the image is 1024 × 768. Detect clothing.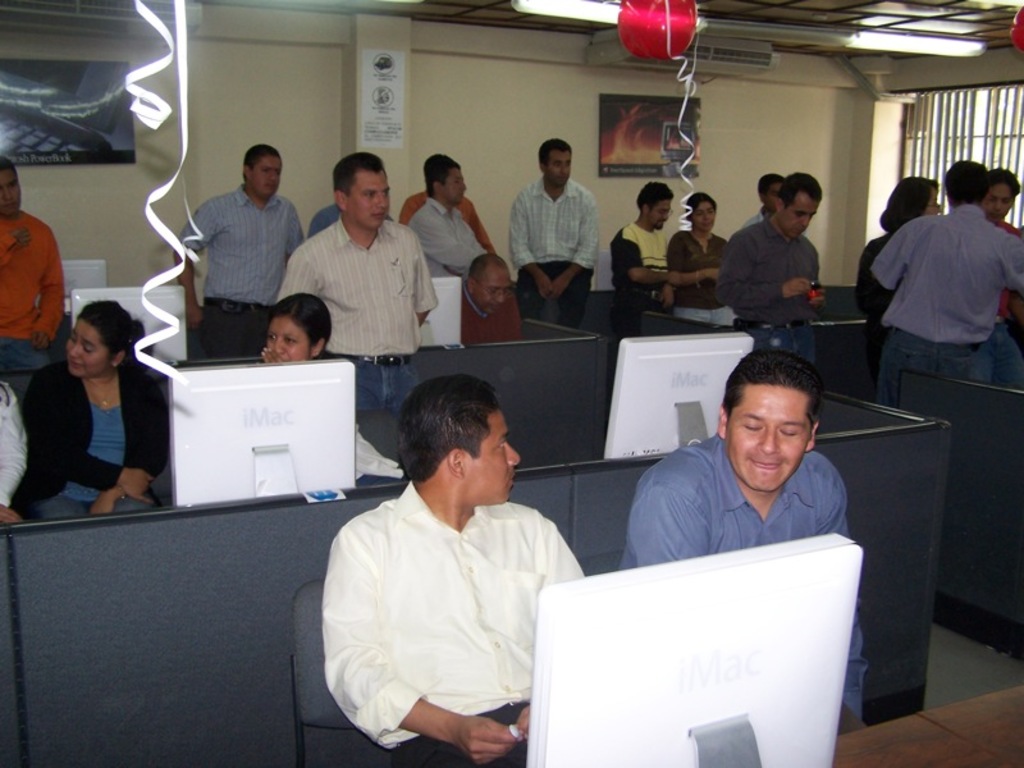
Detection: (402, 198, 492, 252).
